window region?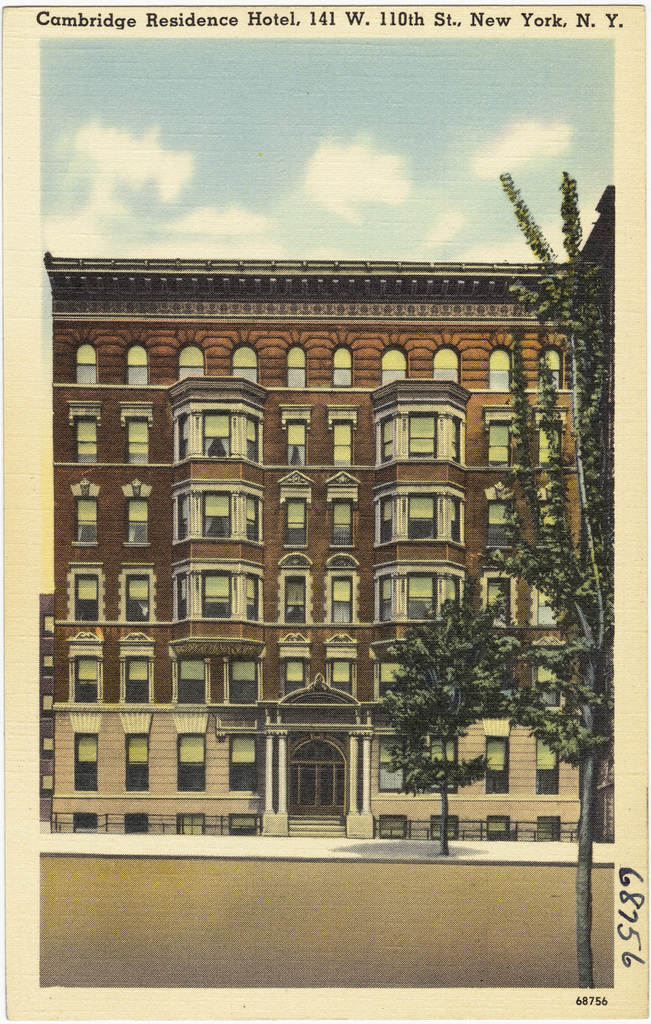
481 728 512 795
